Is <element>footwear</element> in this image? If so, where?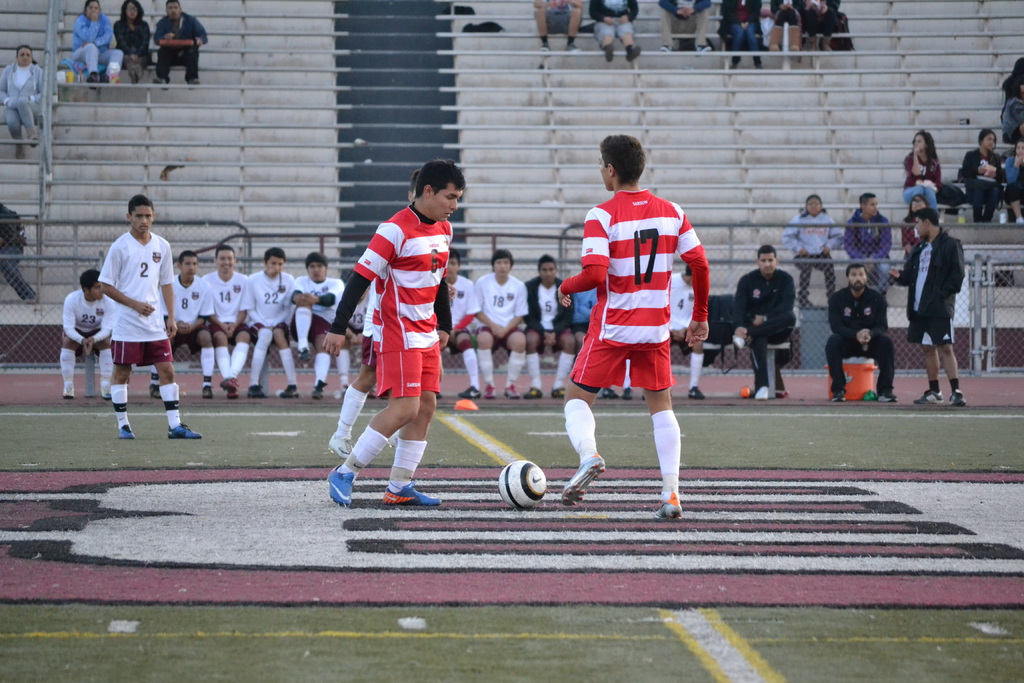
Yes, at (61,388,76,400).
